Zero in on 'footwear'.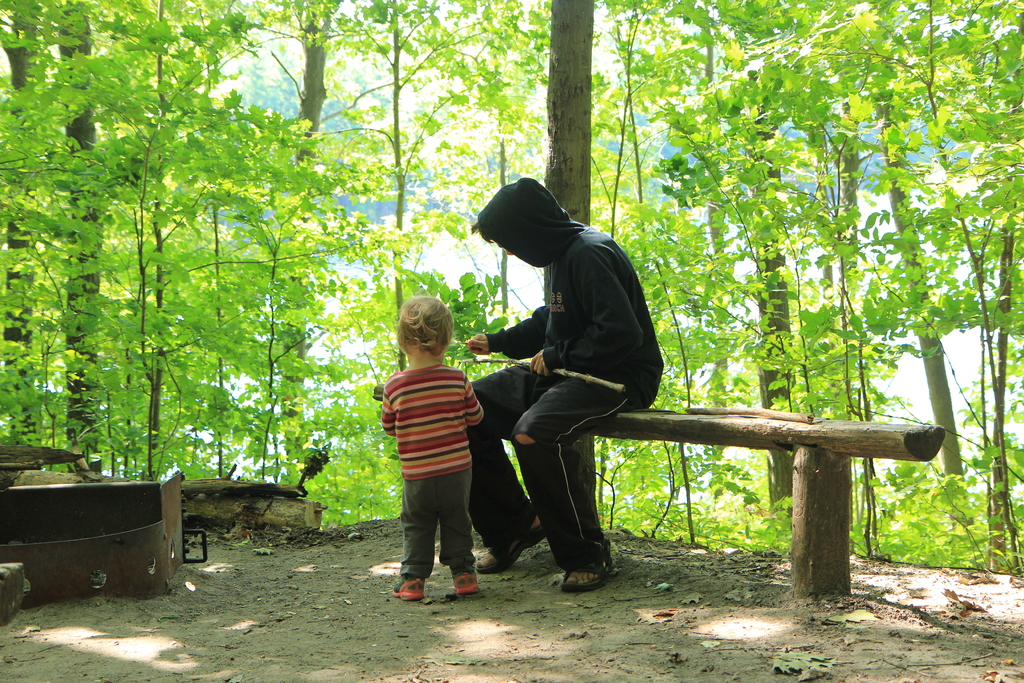
Zeroed in: [x1=563, y1=539, x2=627, y2=588].
